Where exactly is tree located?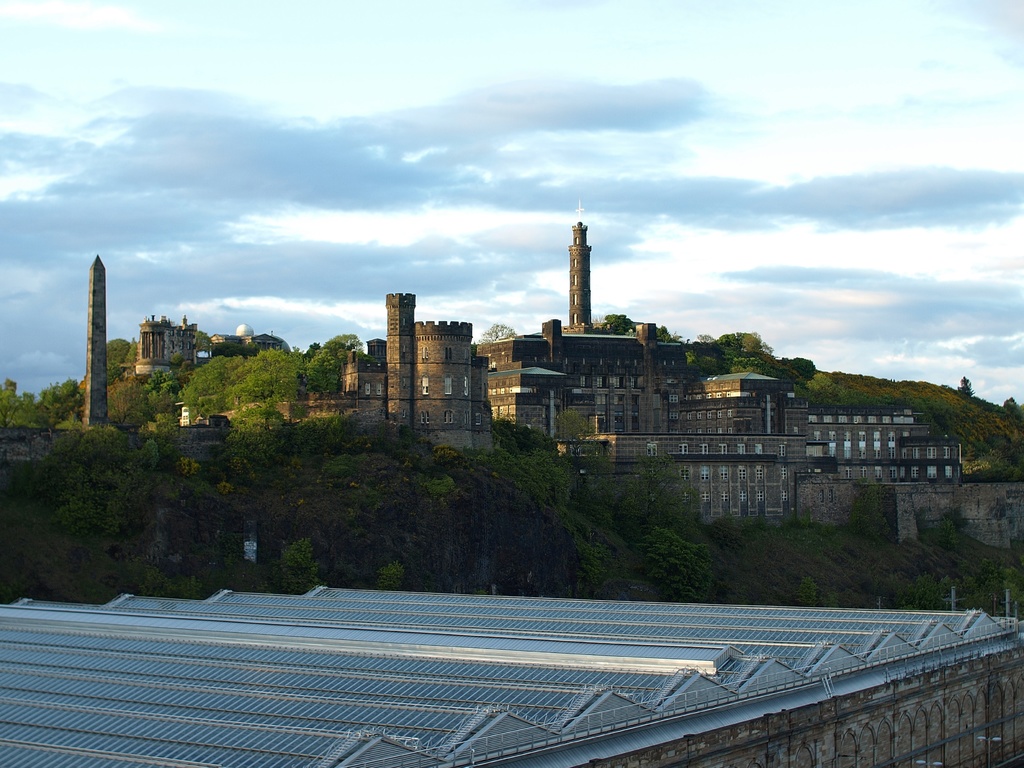
Its bounding box is rect(224, 347, 301, 417).
